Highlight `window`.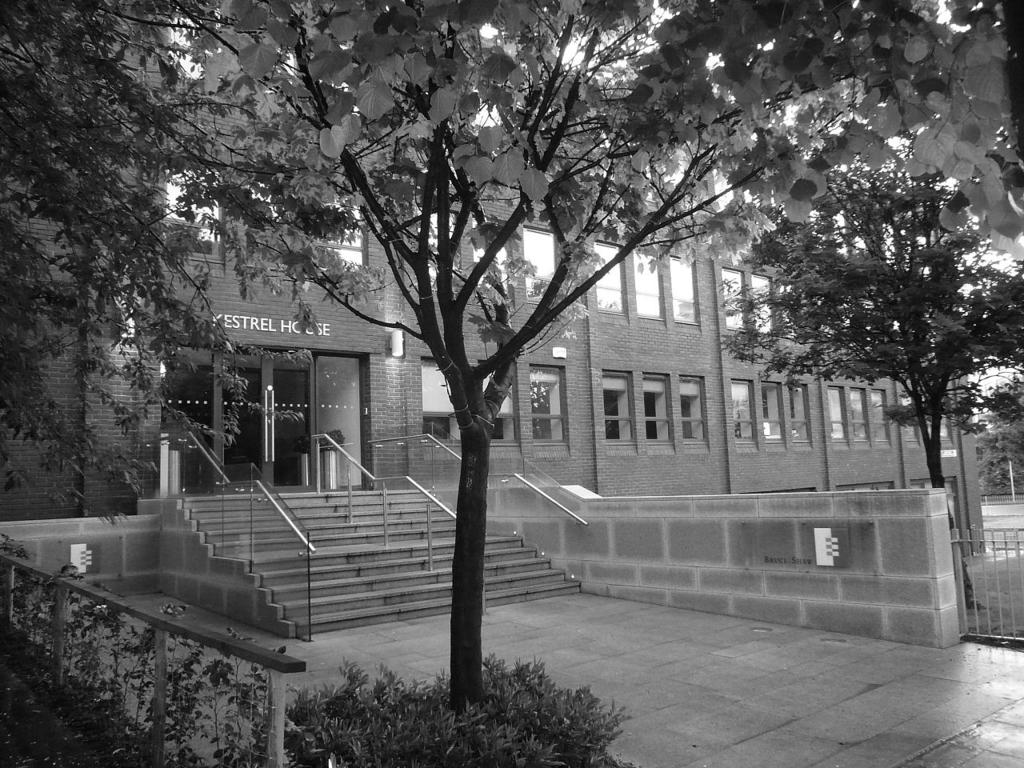
Highlighted region: 591/235/621/309.
